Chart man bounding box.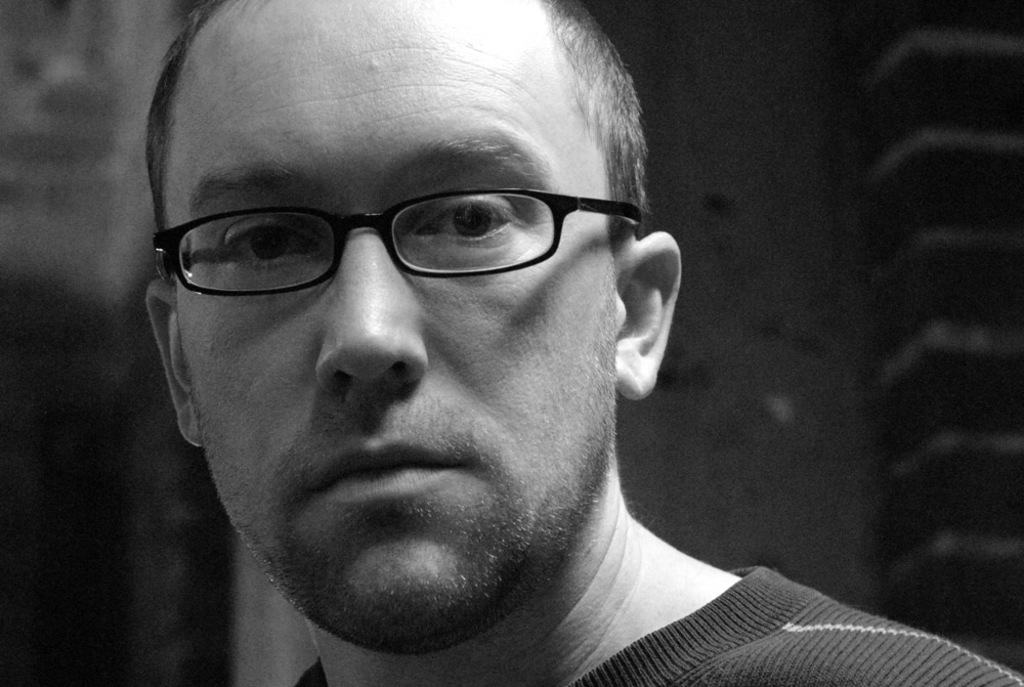
Charted: <region>145, 0, 1021, 686</region>.
